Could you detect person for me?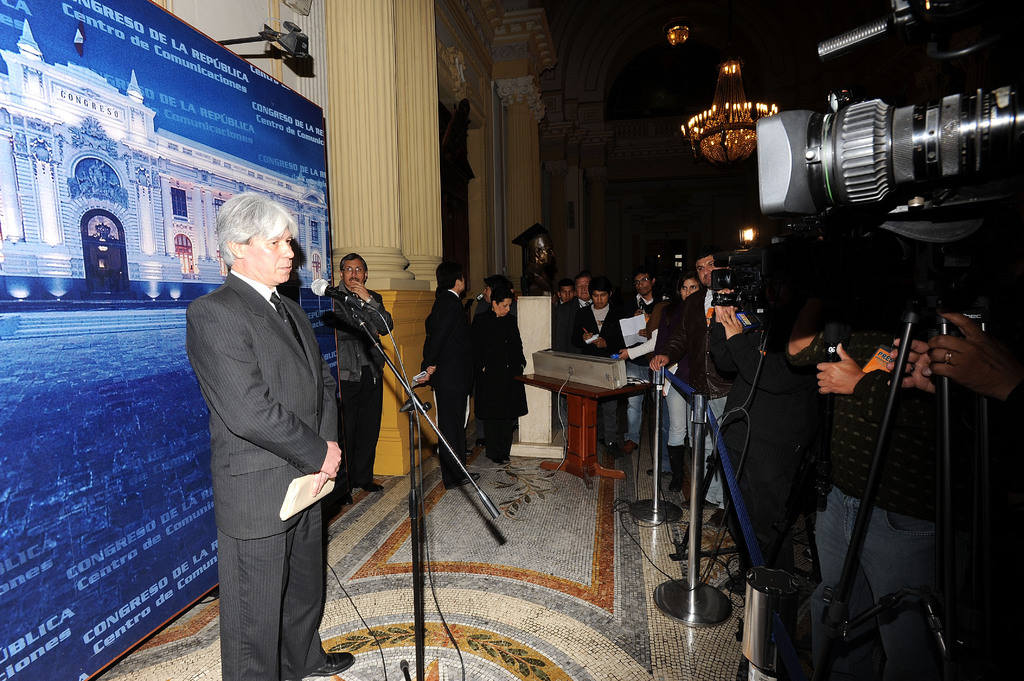
Detection result: Rect(424, 270, 476, 475).
